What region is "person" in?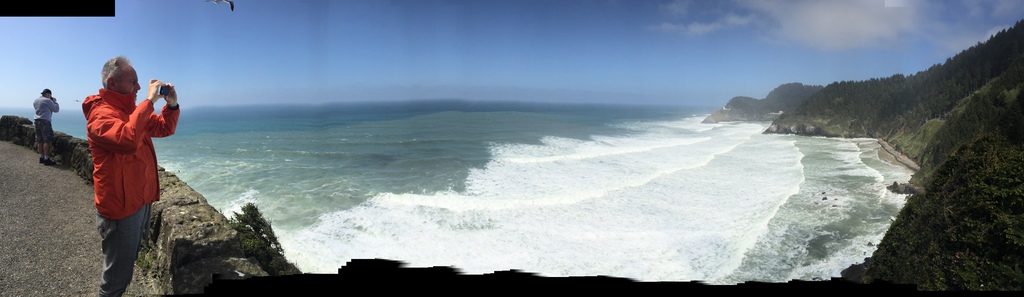
(31, 85, 59, 168).
